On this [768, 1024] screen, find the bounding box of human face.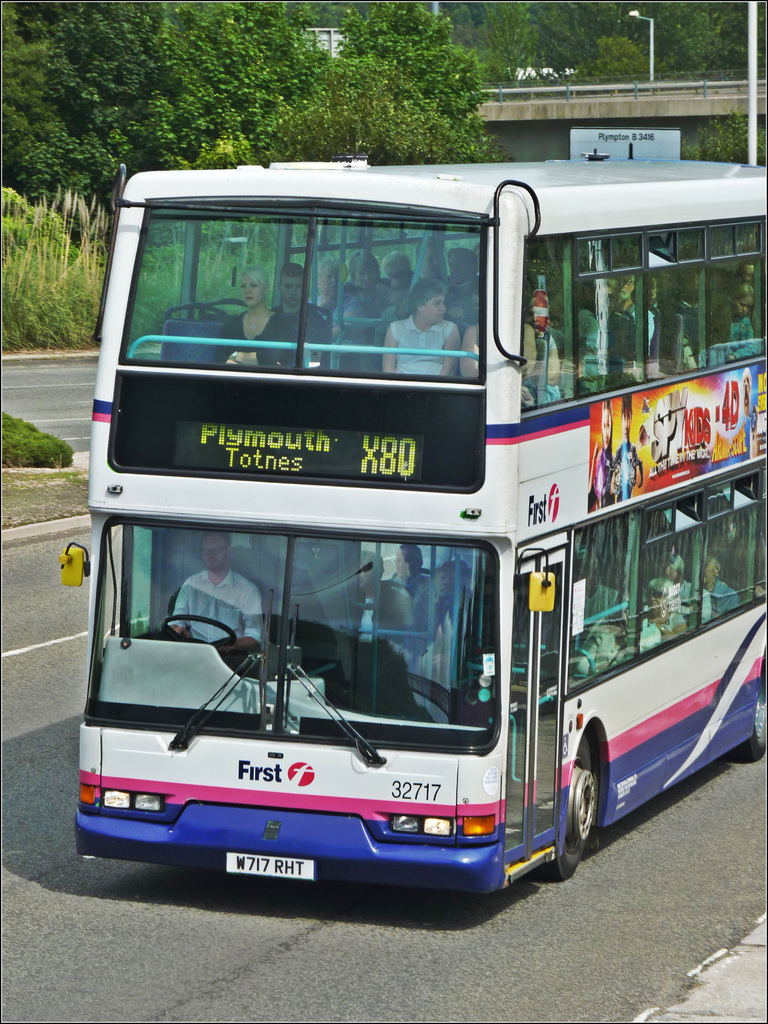
Bounding box: (left=614, top=273, right=633, bottom=299).
